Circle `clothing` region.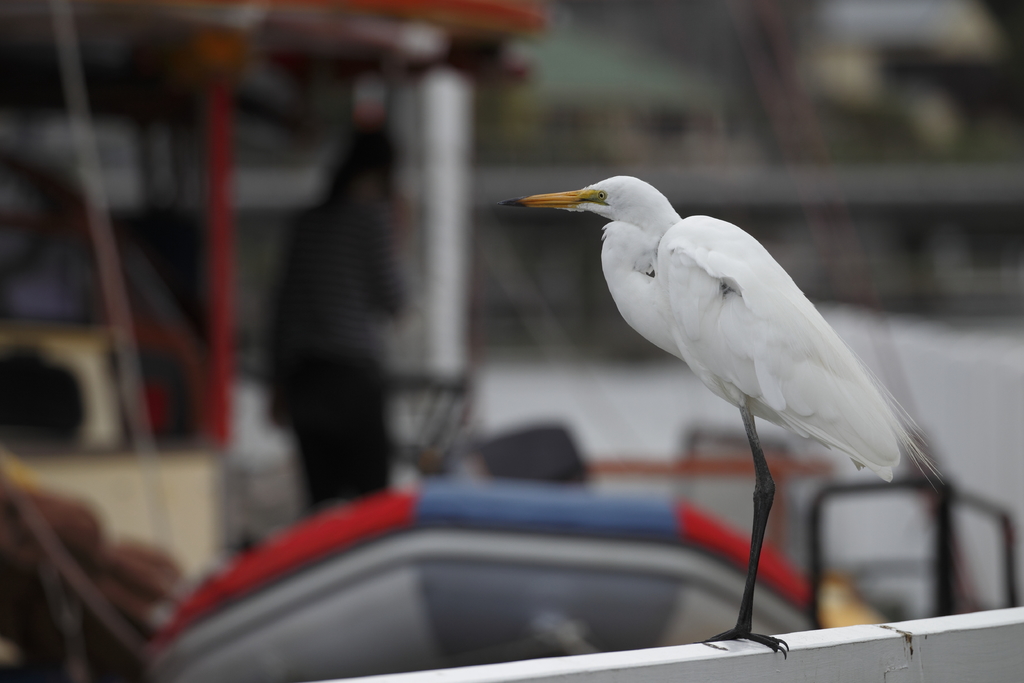
Region: rect(265, 191, 411, 508).
